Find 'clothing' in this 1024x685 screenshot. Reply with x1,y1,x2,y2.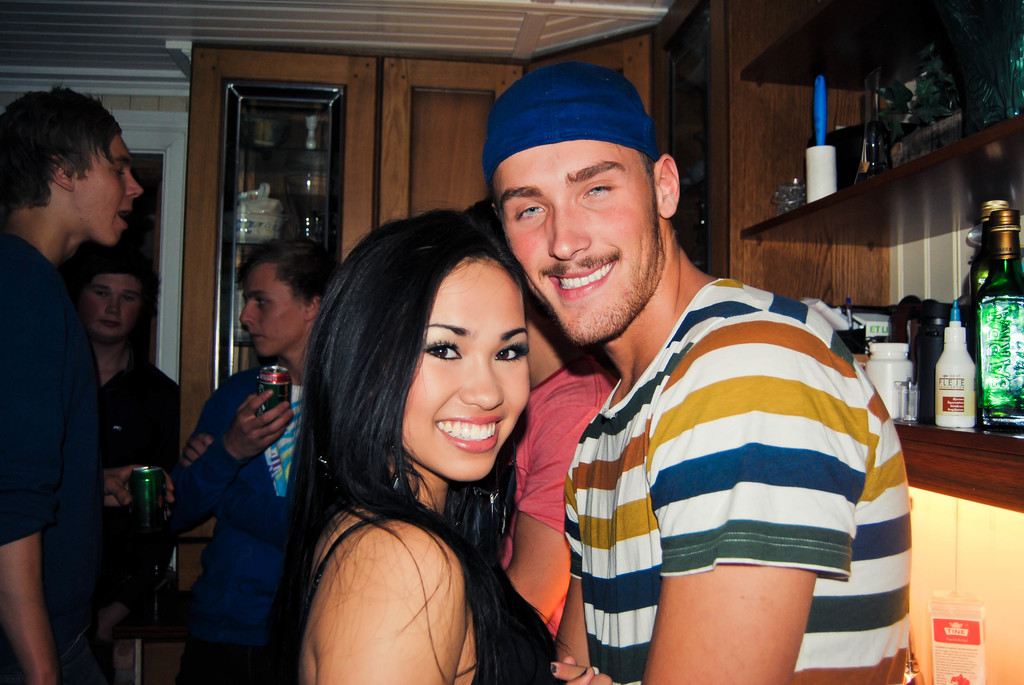
501,352,623,637.
